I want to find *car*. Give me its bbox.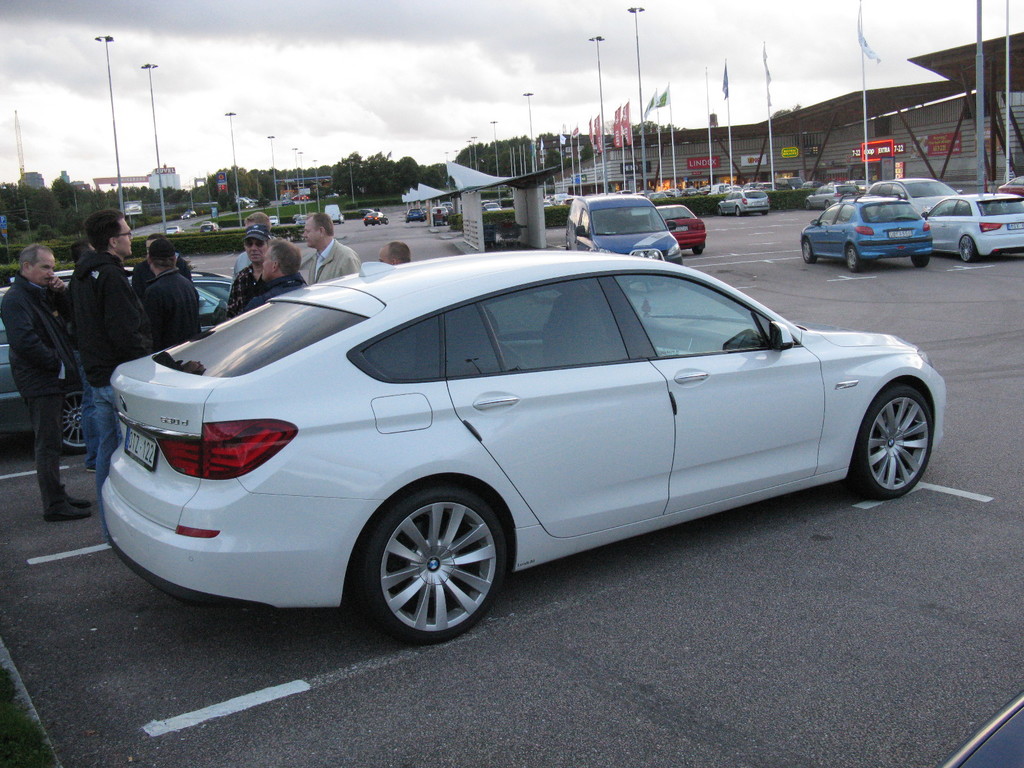
163,222,182,233.
